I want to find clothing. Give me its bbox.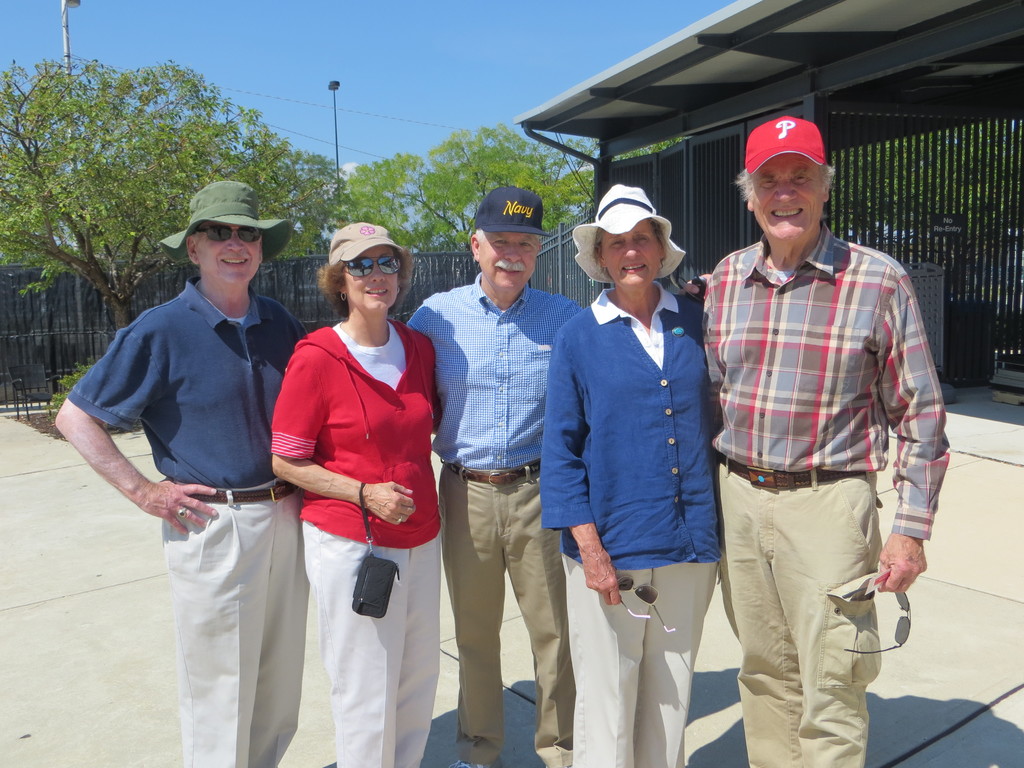
l=538, t=276, r=723, b=767.
